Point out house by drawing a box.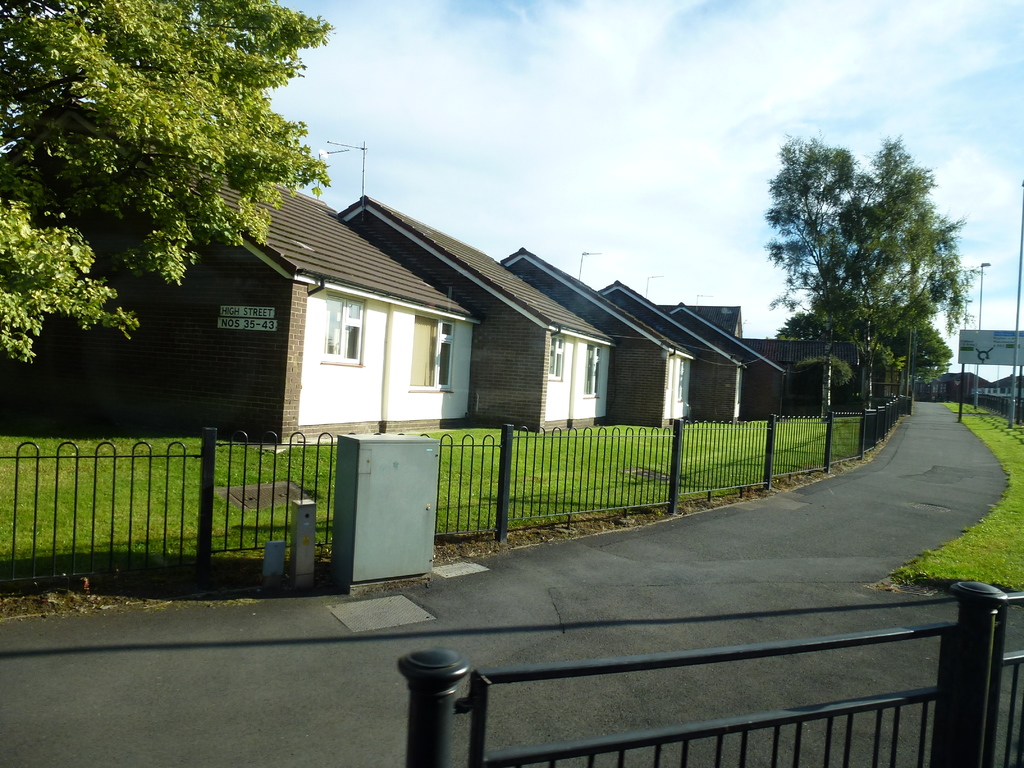
339, 191, 618, 436.
